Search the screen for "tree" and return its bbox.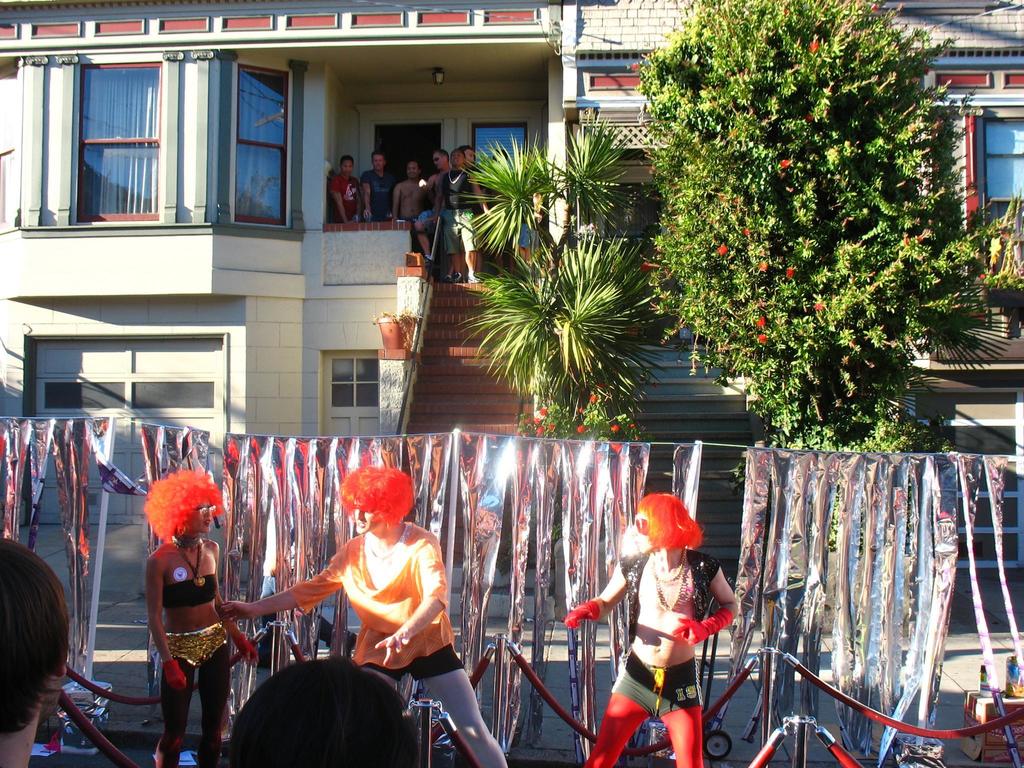
Found: <bbox>457, 109, 675, 439</bbox>.
